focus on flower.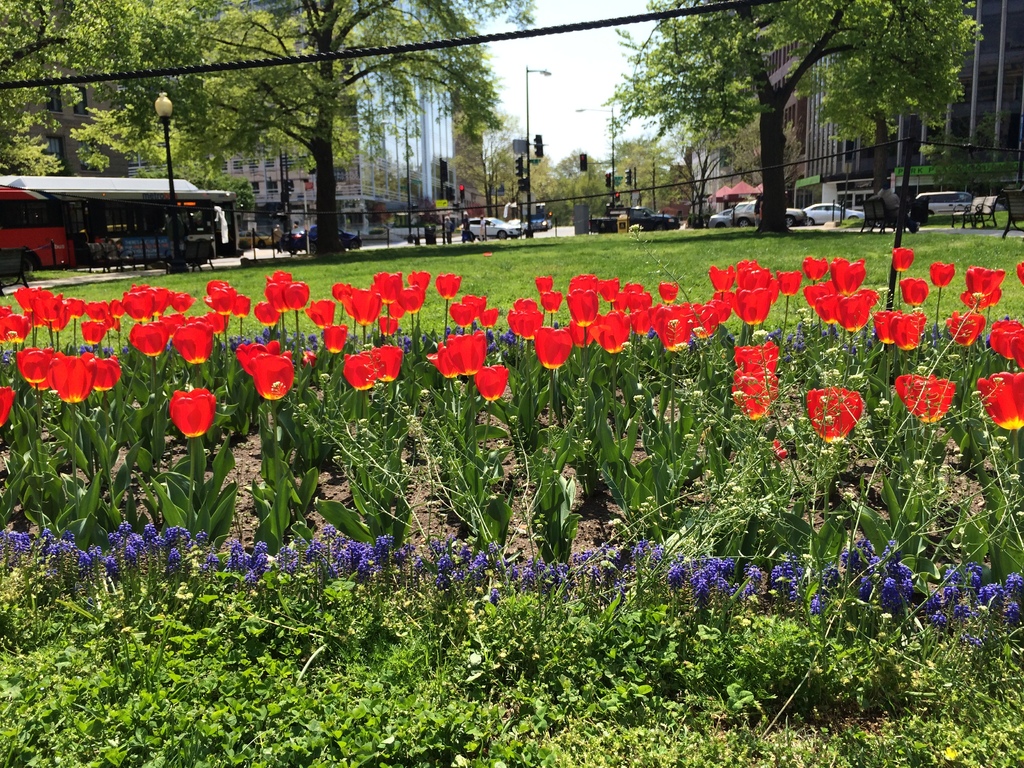
Focused at (534,328,568,369).
